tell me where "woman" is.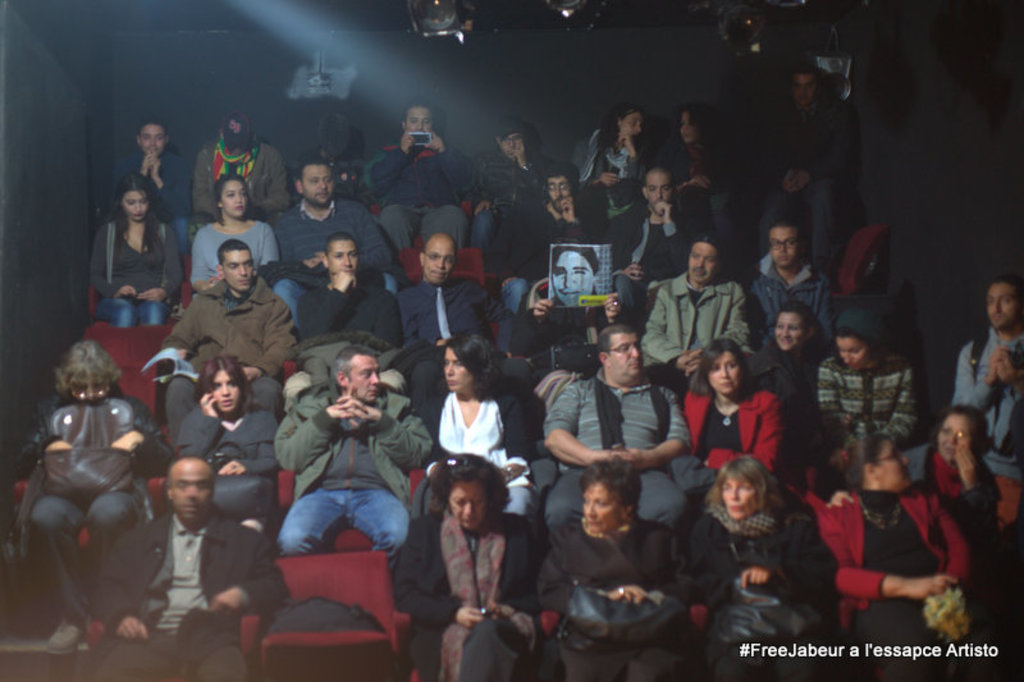
"woman" is at x1=165, y1=357, x2=278, y2=546.
